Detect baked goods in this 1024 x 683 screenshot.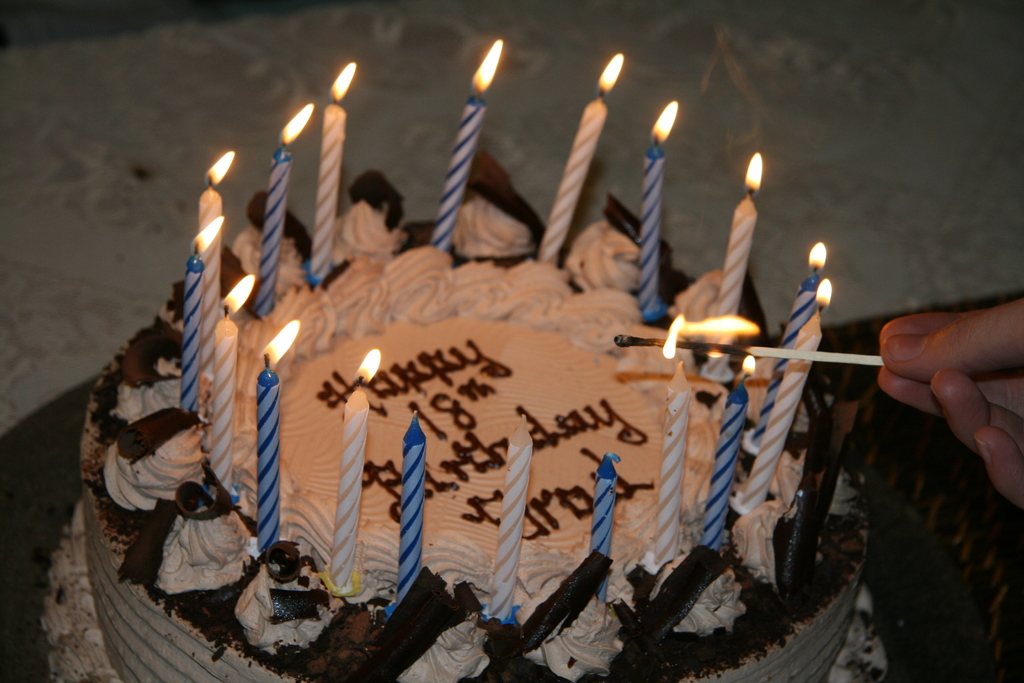
Detection: [75, 129, 835, 675].
